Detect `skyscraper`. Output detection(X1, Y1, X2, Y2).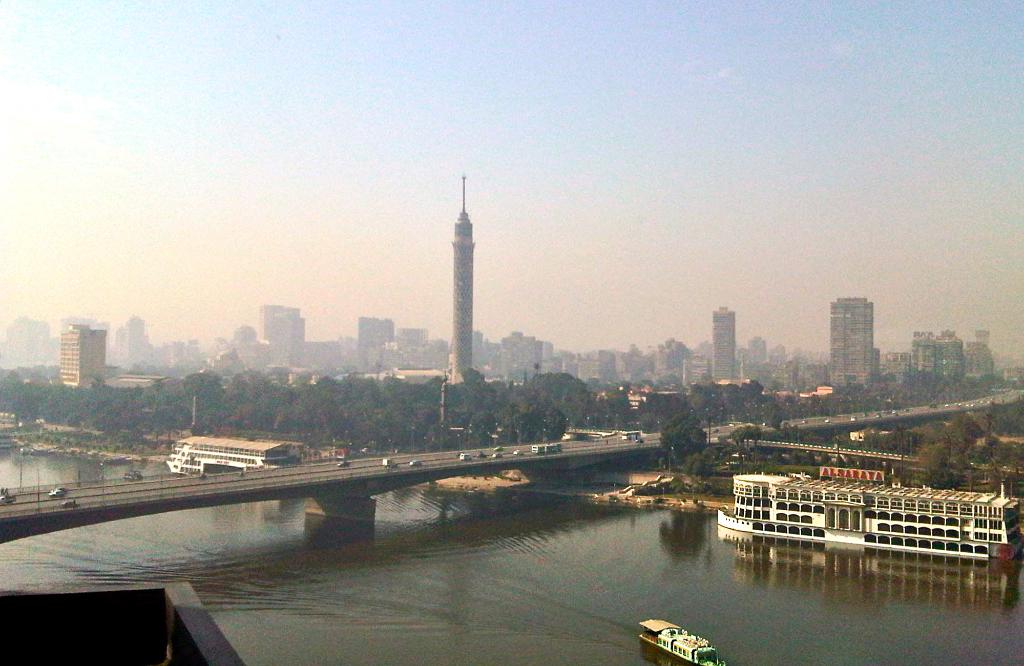
detection(828, 292, 875, 389).
